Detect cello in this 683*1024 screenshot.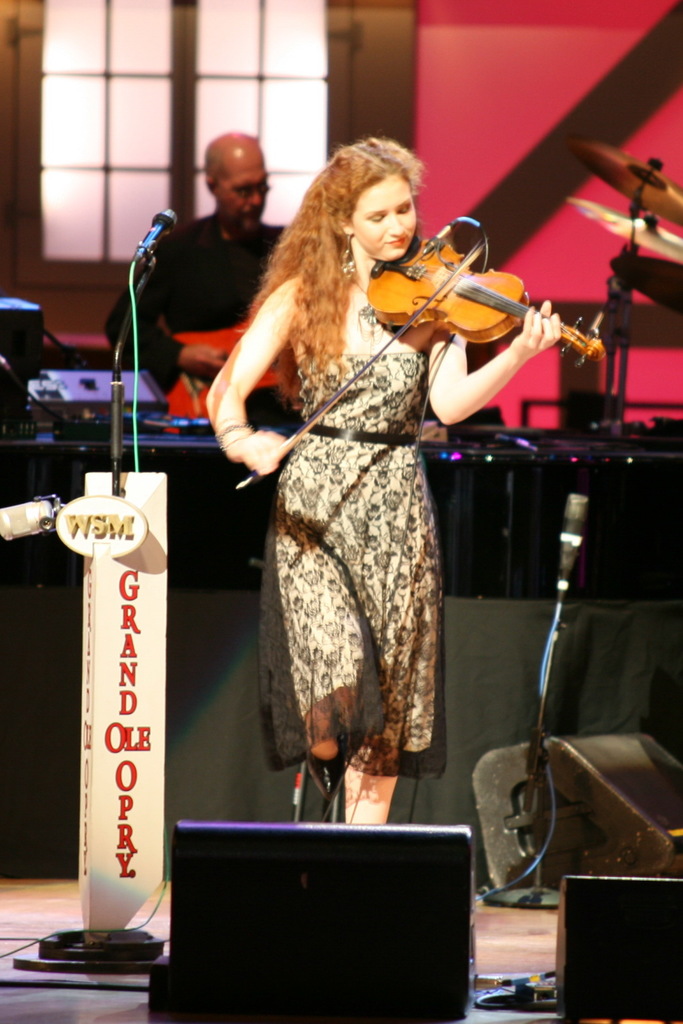
Detection: left=237, top=218, right=605, bottom=490.
